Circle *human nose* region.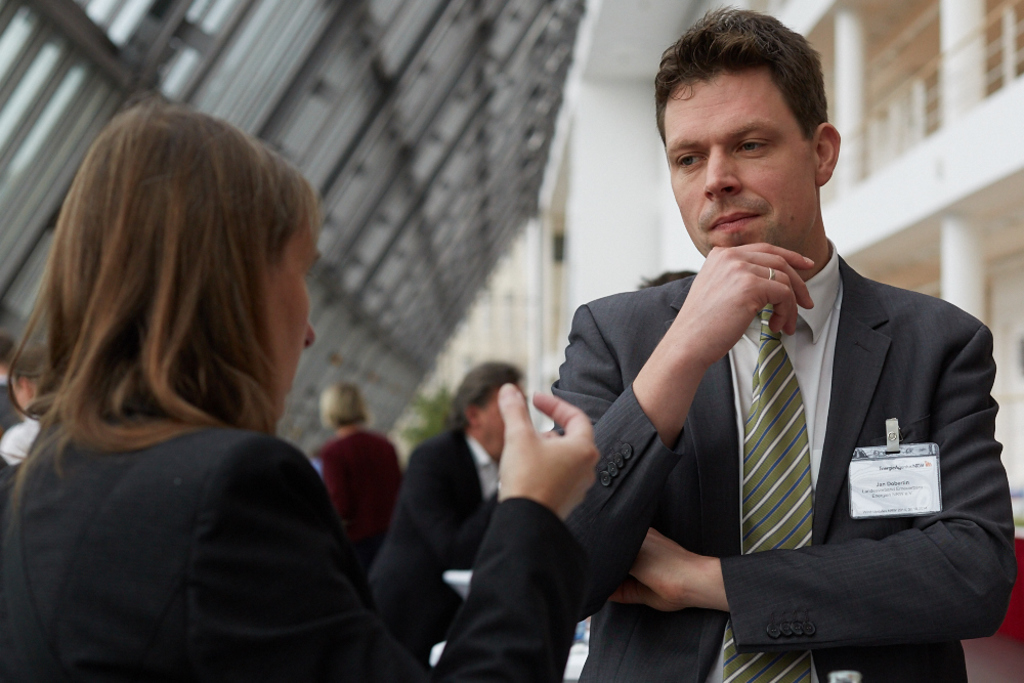
Region: locate(702, 147, 742, 200).
